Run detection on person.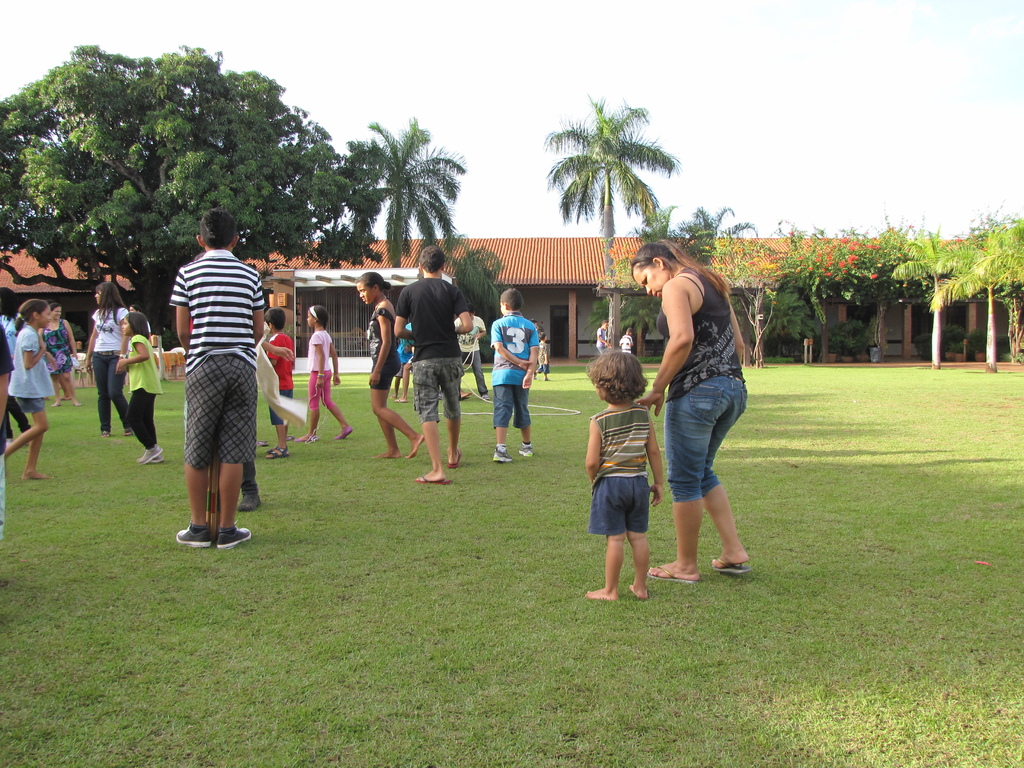
Result: [396,245,472,483].
